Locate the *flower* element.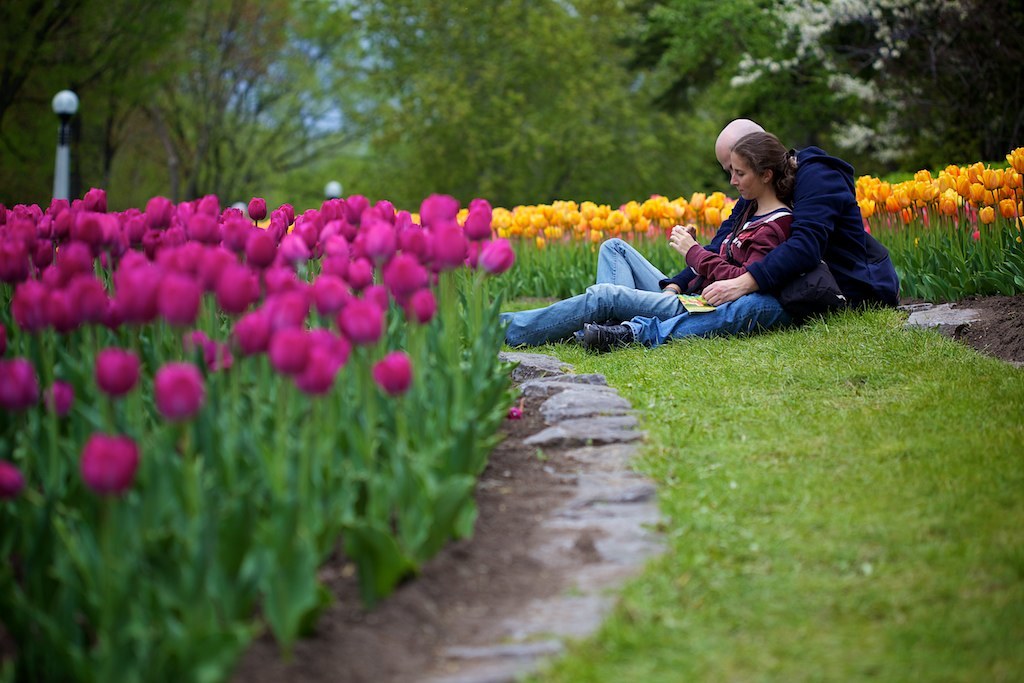
Element bbox: box(0, 364, 45, 412).
